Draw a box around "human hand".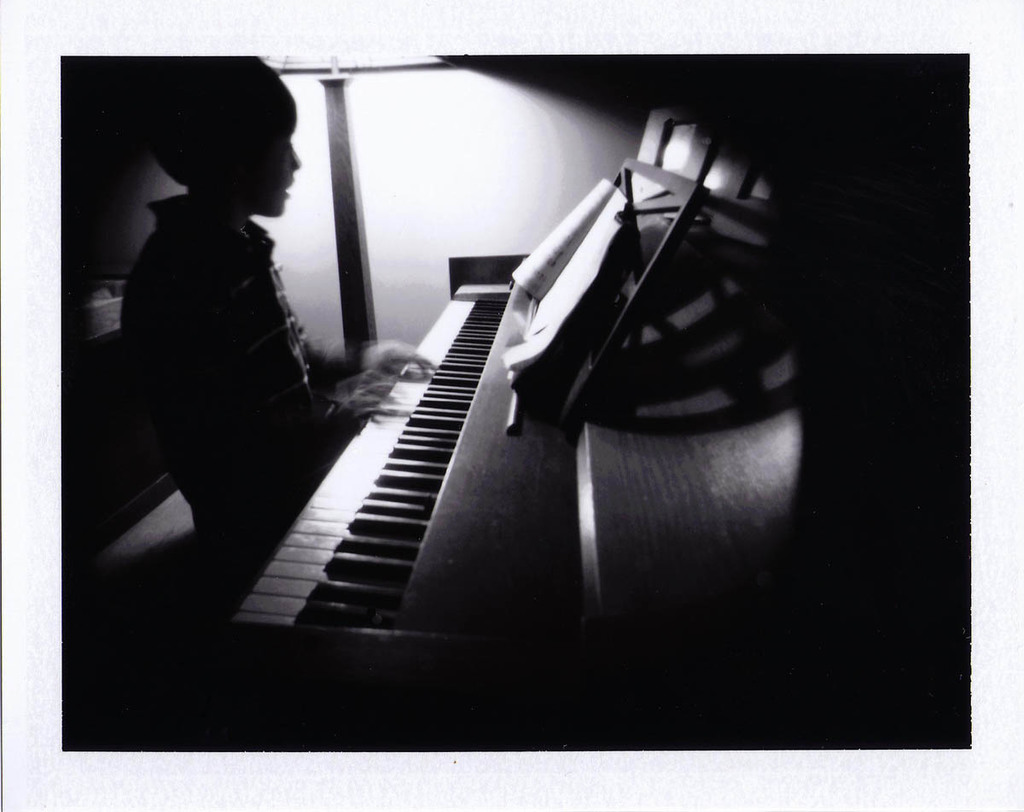
rect(369, 342, 439, 380).
